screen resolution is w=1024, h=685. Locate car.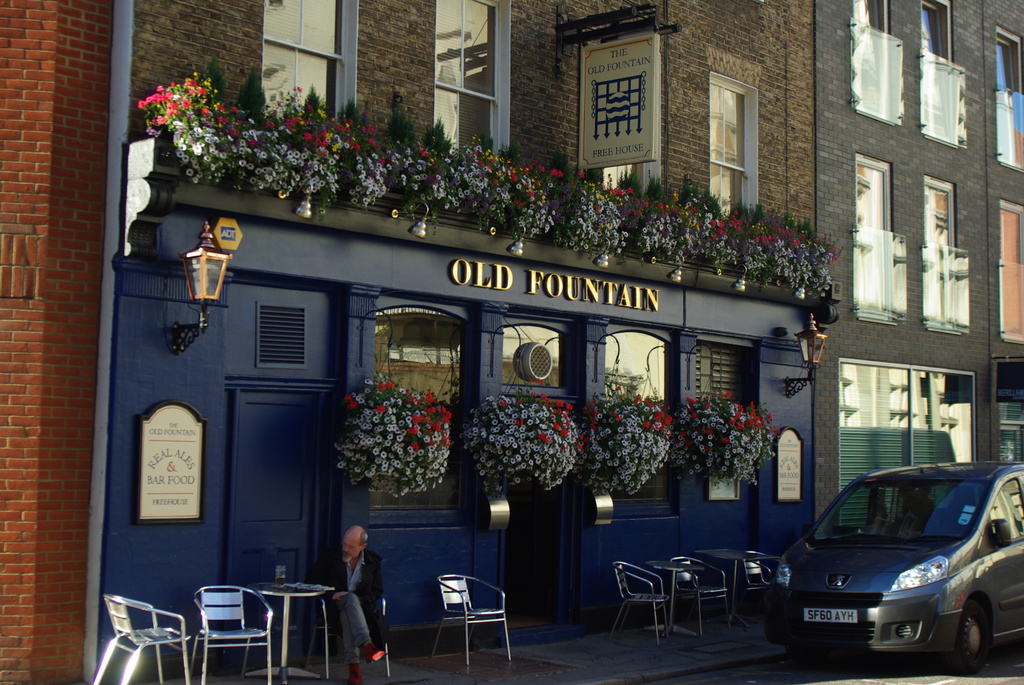
<region>765, 461, 1023, 677</region>.
